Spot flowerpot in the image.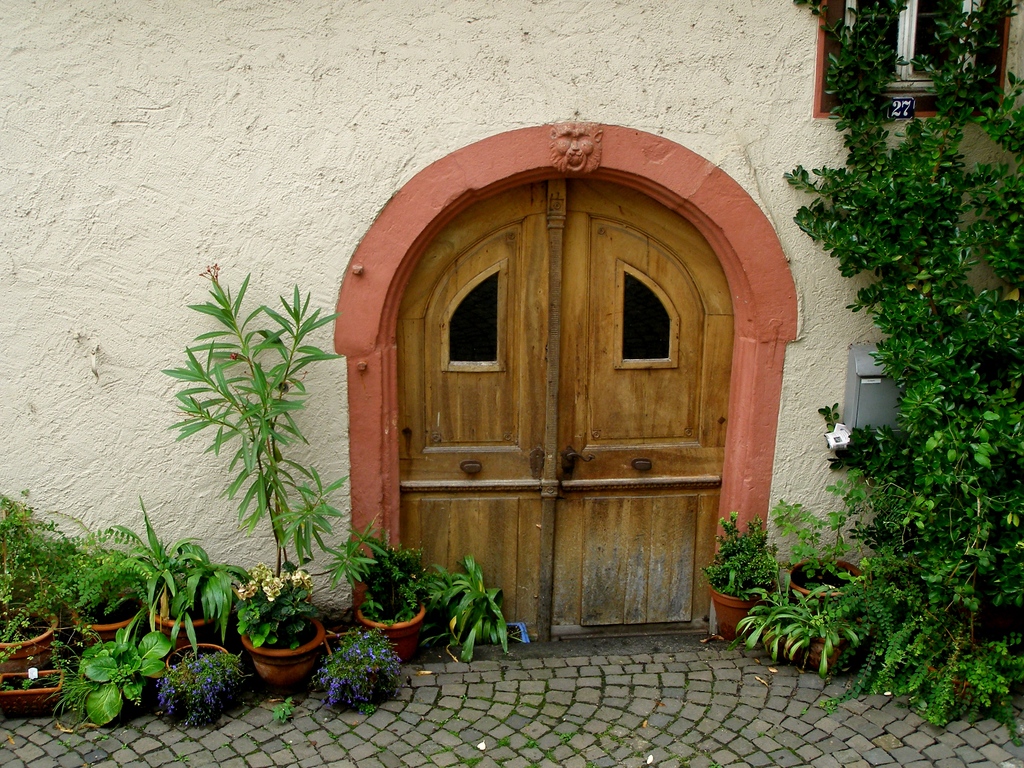
flowerpot found at [x1=166, y1=640, x2=236, y2=671].
